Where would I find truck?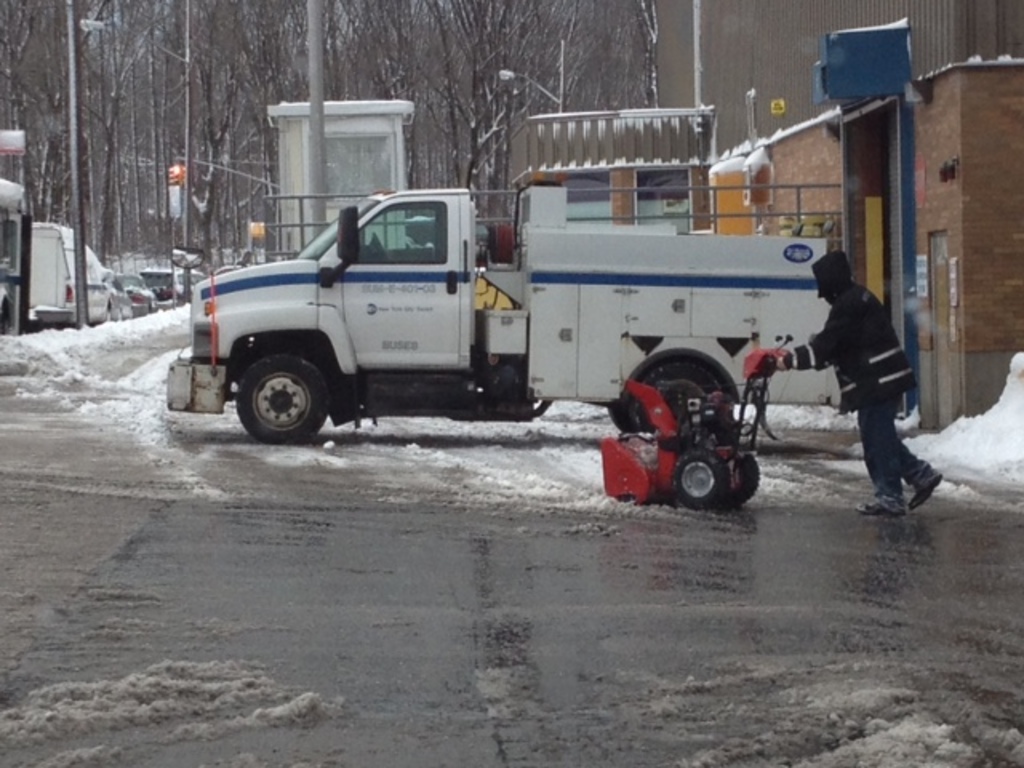
At locate(146, 157, 853, 477).
